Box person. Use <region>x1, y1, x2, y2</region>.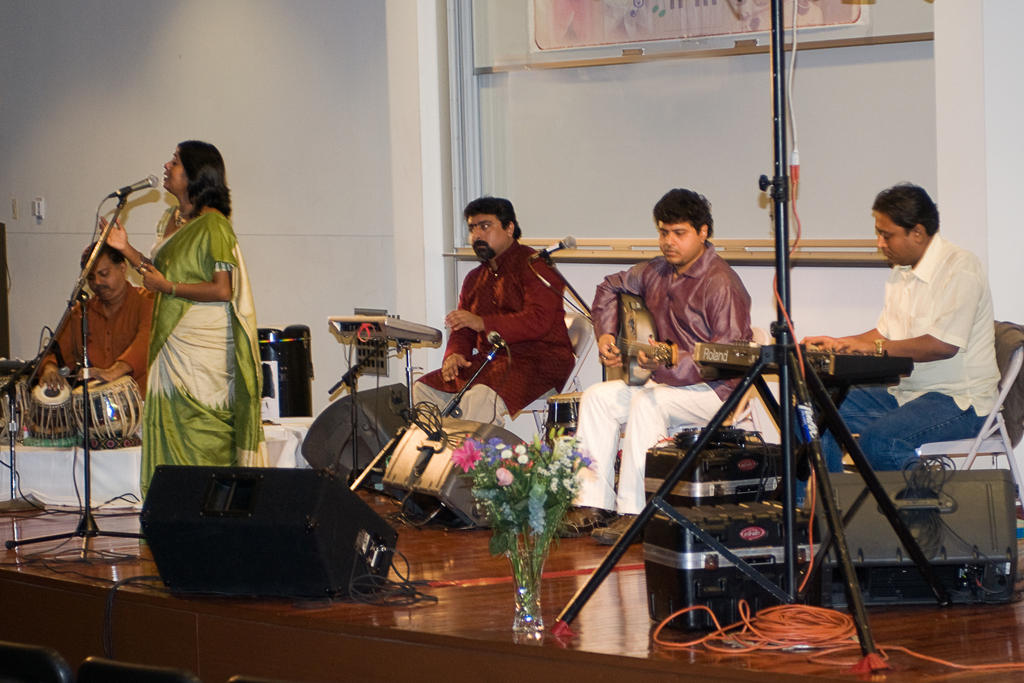
<region>31, 234, 161, 428</region>.
